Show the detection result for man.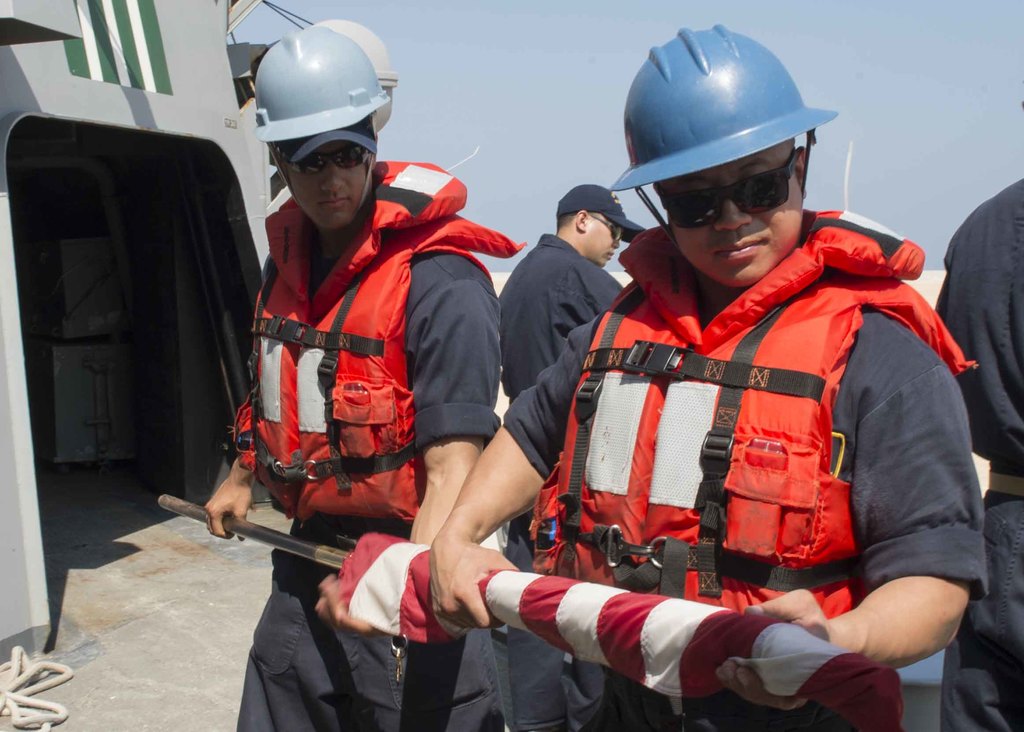
929,171,1023,731.
